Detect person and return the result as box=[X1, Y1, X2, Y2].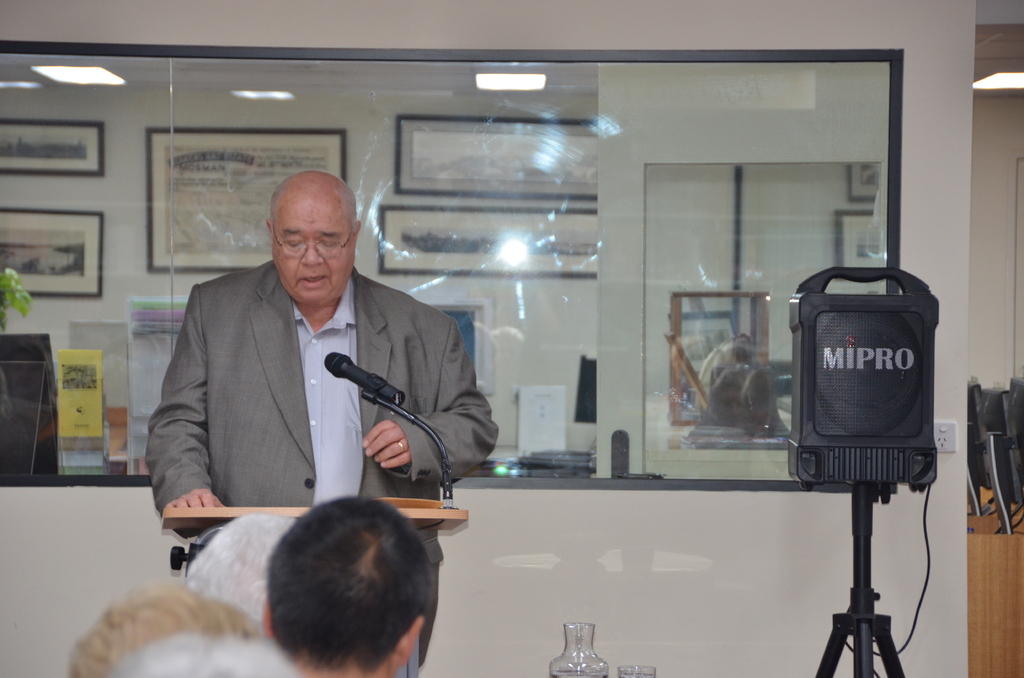
box=[264, 493, 443, 677].
